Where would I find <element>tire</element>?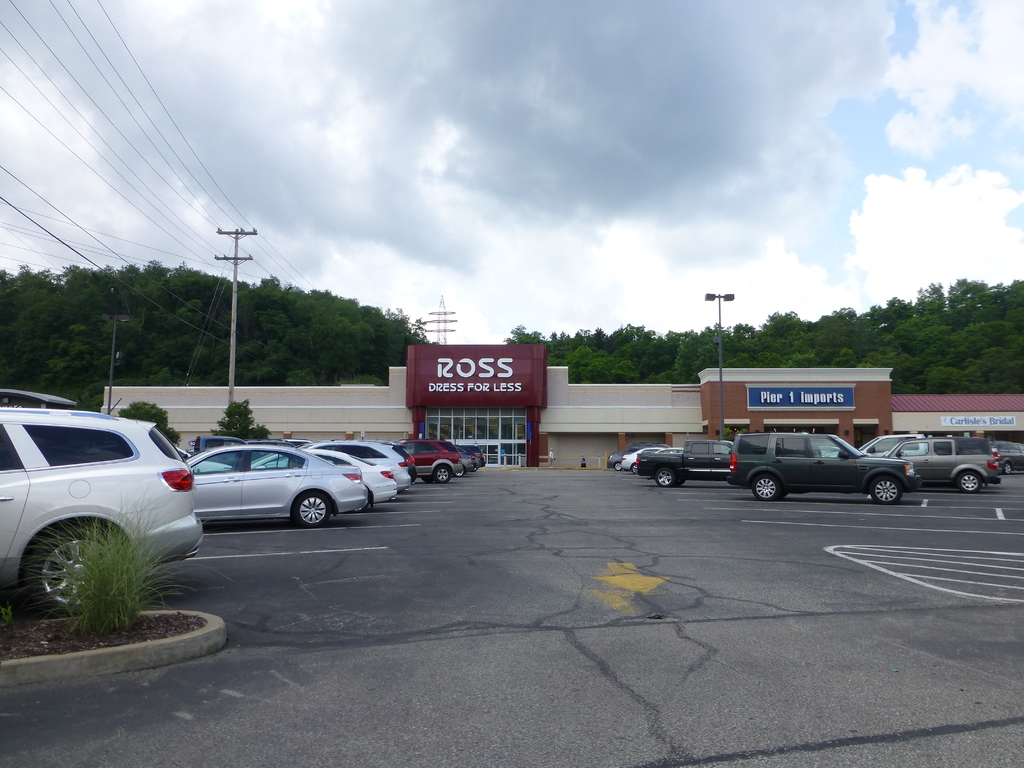
At (1004, 461, 1013, 476).
